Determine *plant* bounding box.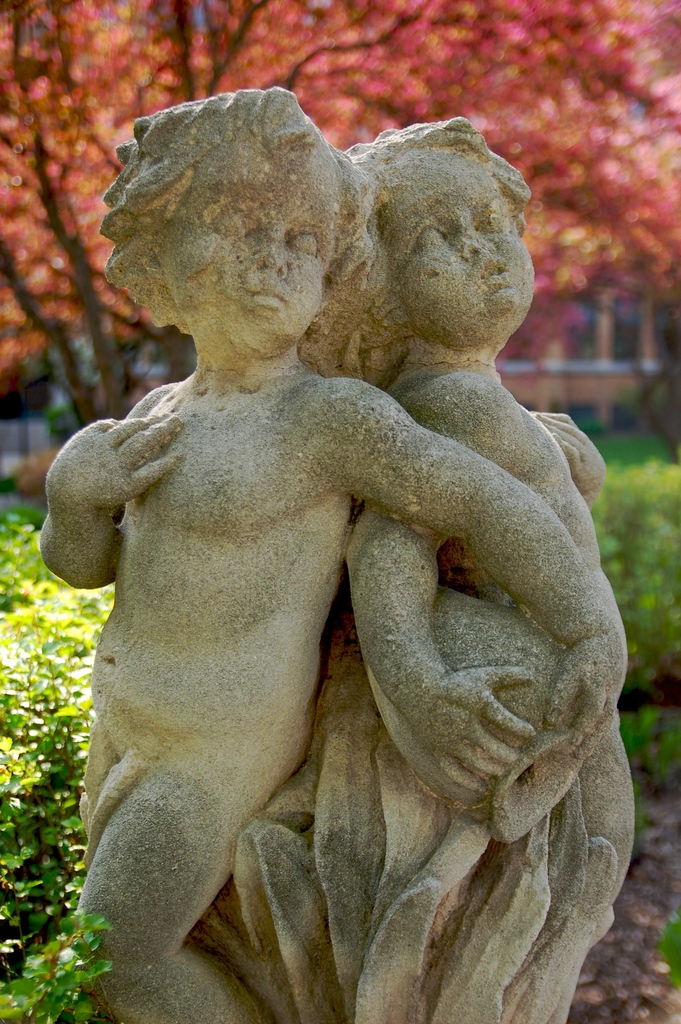
Determined: (x1=659, y1=903, x2=680, y2=987).
